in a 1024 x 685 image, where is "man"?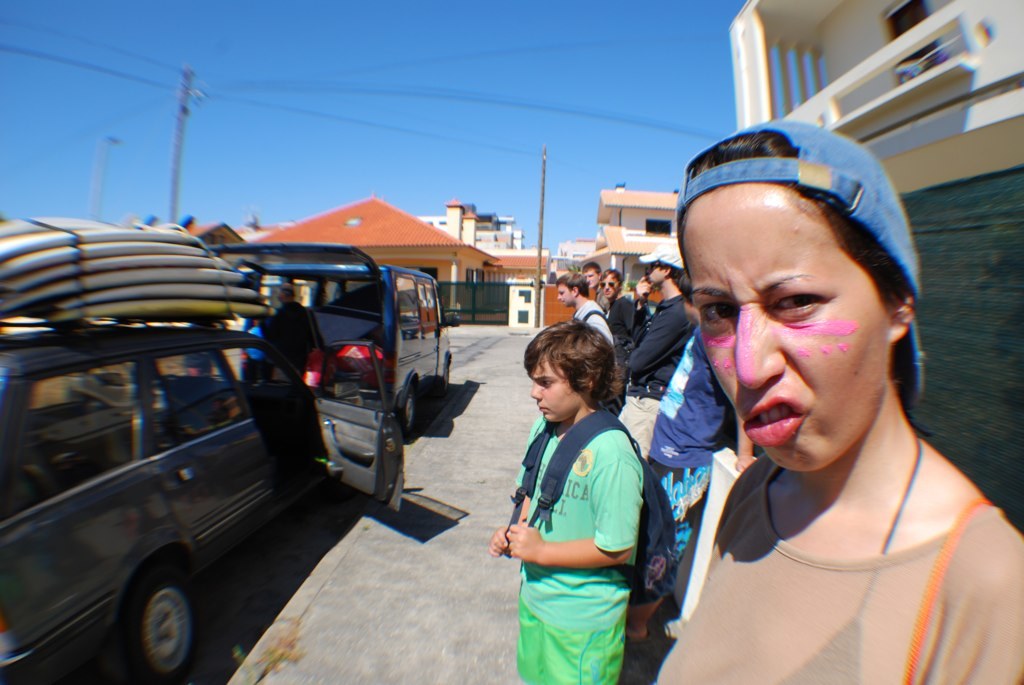
251 267 328 480.
